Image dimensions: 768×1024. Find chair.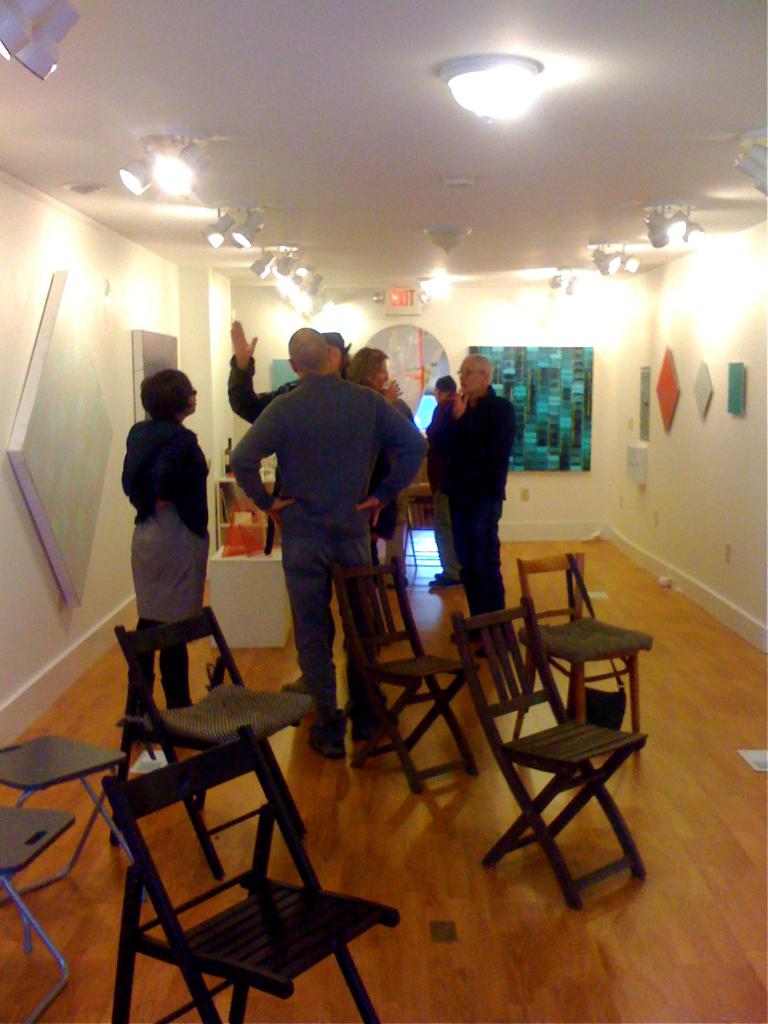
<bbox>520, 559, 650, 739</bbox>.
